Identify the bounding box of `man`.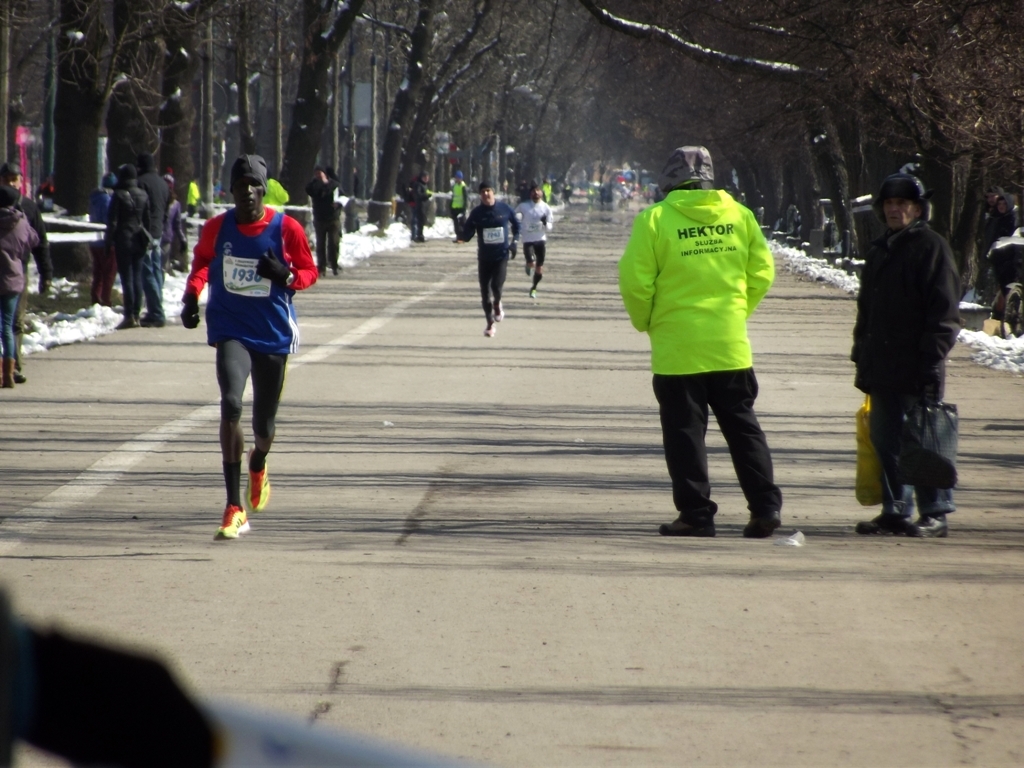
crop(140, 153, 169, 330).
